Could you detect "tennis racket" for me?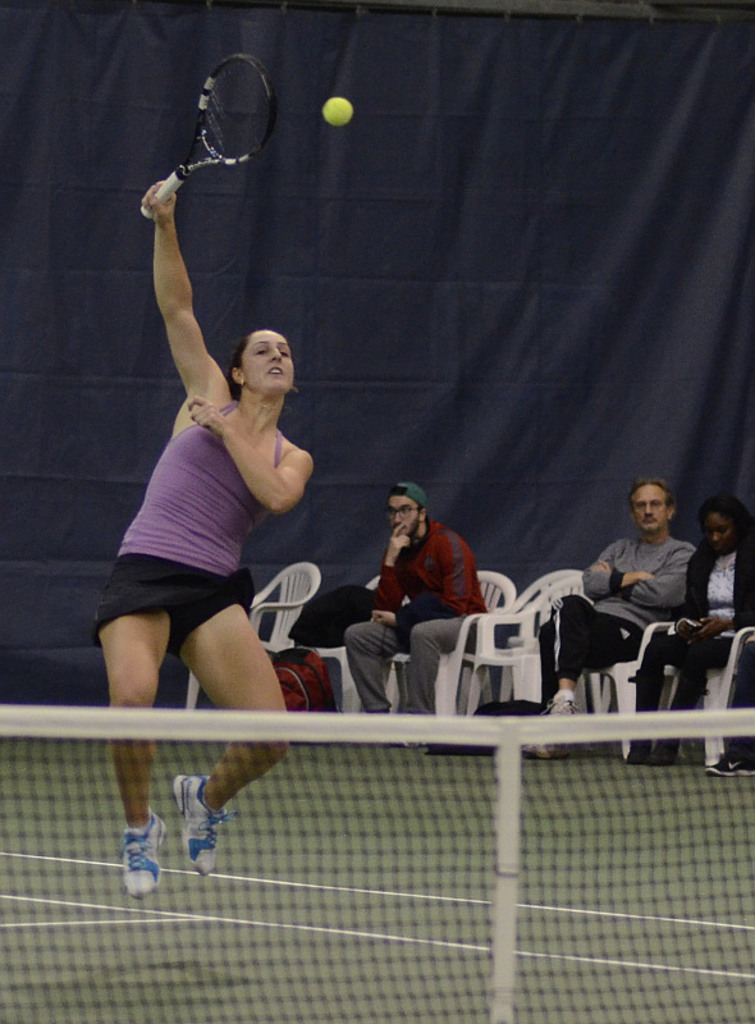
Detection result: [x1=139, y1=51, x2=278, y2=225].
